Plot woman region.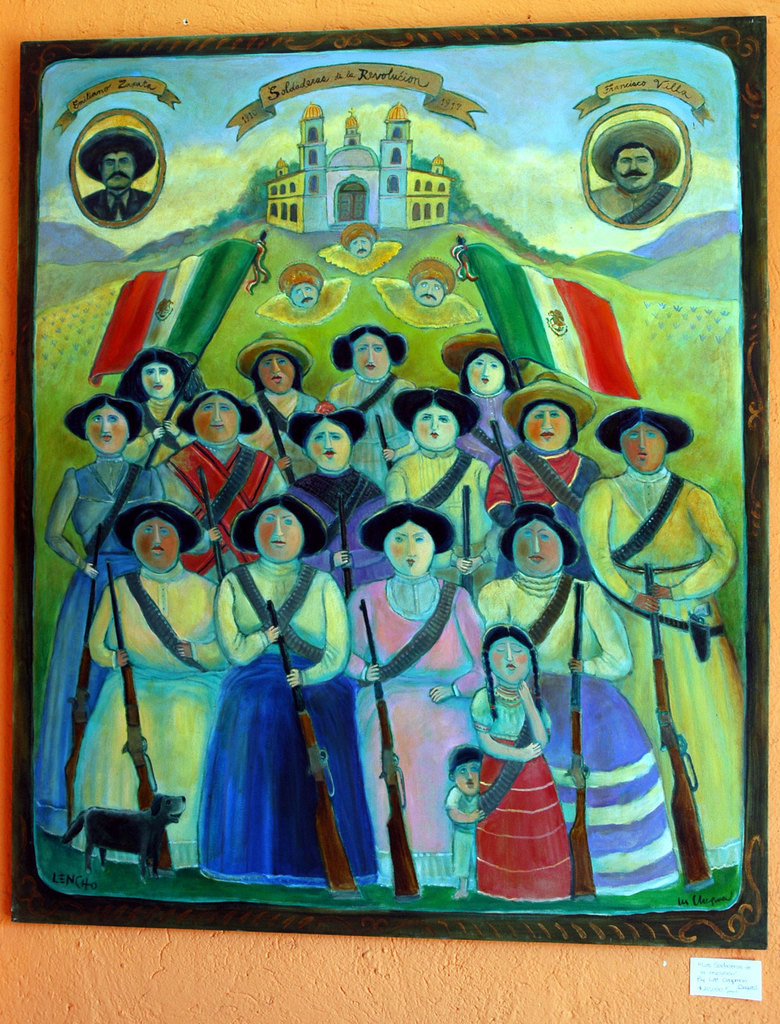
Plotted at bbox(69, 499, 237, 862).
